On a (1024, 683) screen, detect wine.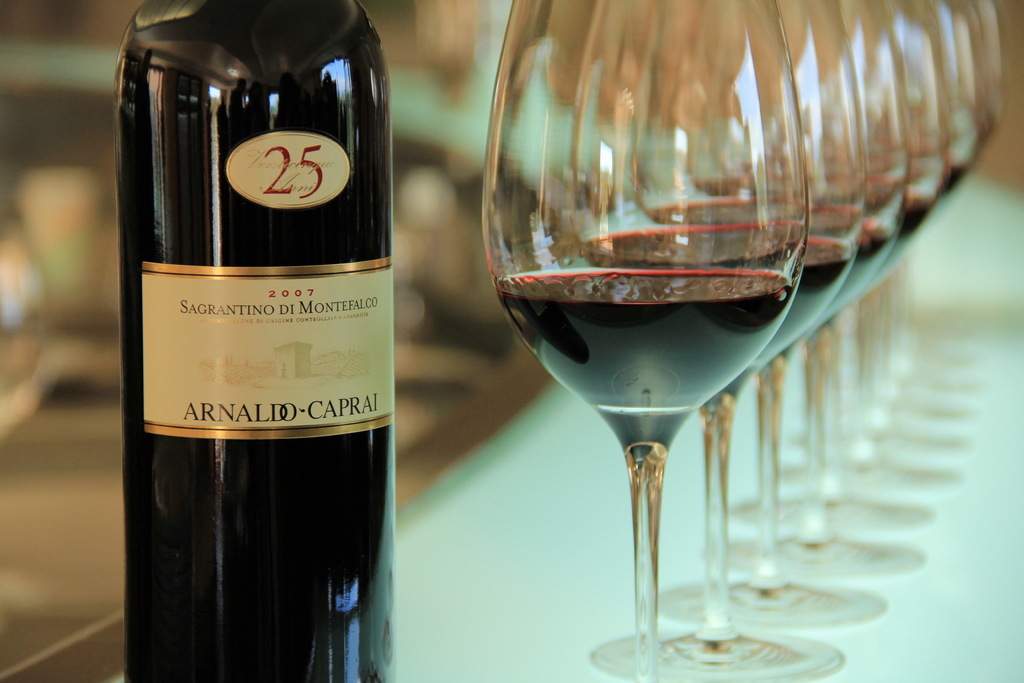
(left=496, top=267, right=790, bottom=457).
